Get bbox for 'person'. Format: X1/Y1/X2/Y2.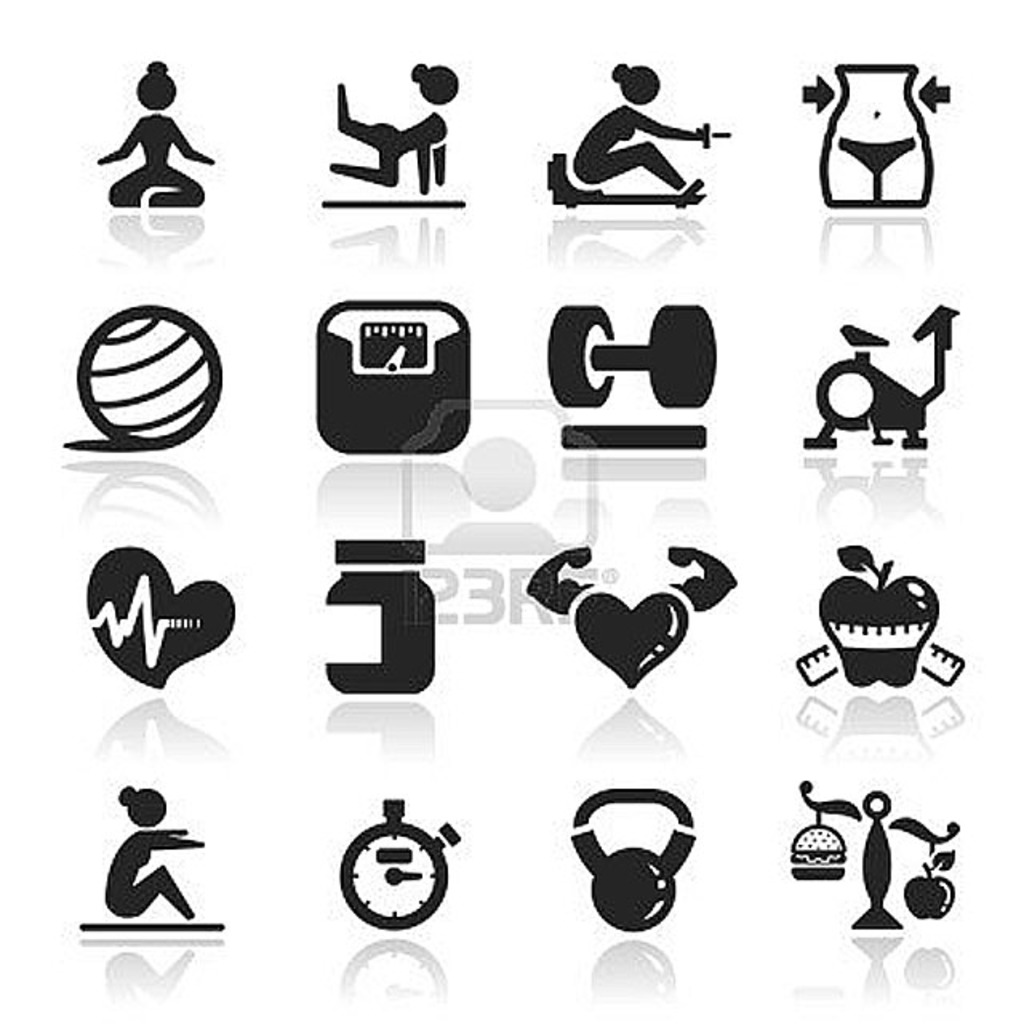
568/51/734/219.
